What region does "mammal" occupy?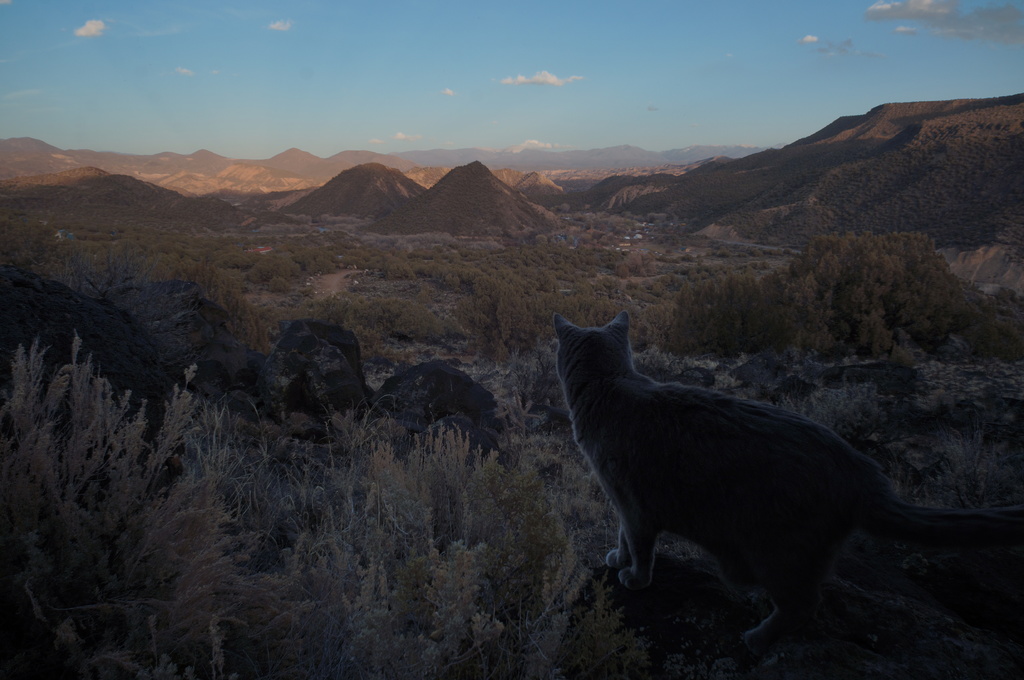
[left=541, top=329, right=954, bottom=596].
